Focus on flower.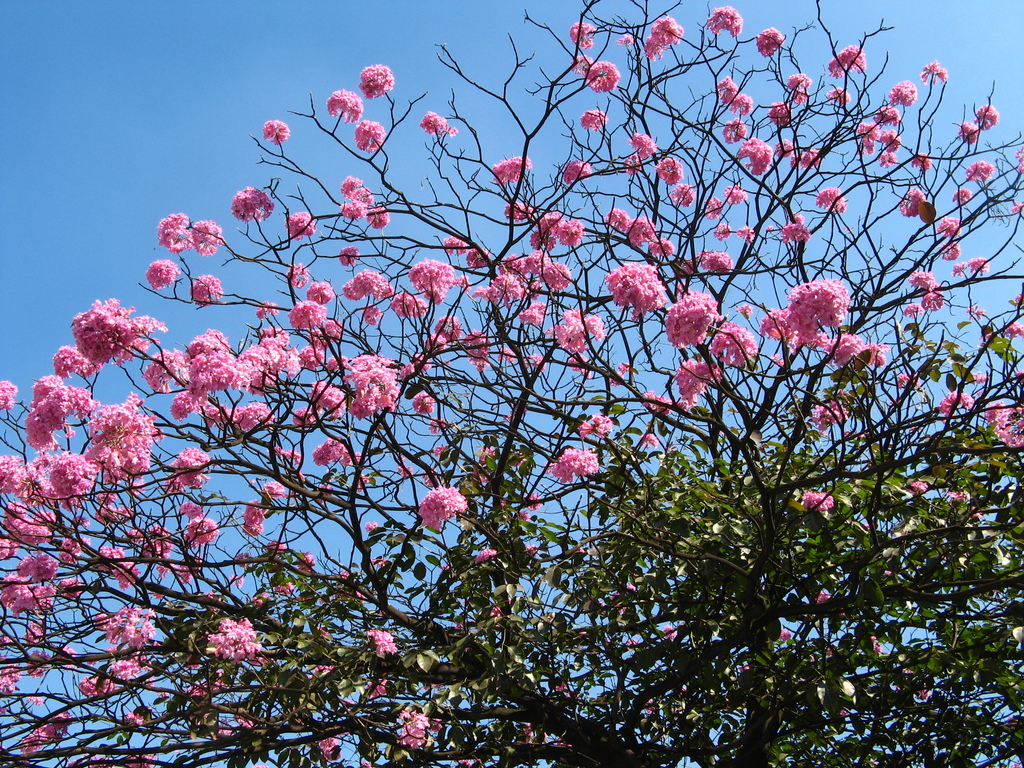
Focused at [x1=575, y1=103, x2=607, y2=128].
